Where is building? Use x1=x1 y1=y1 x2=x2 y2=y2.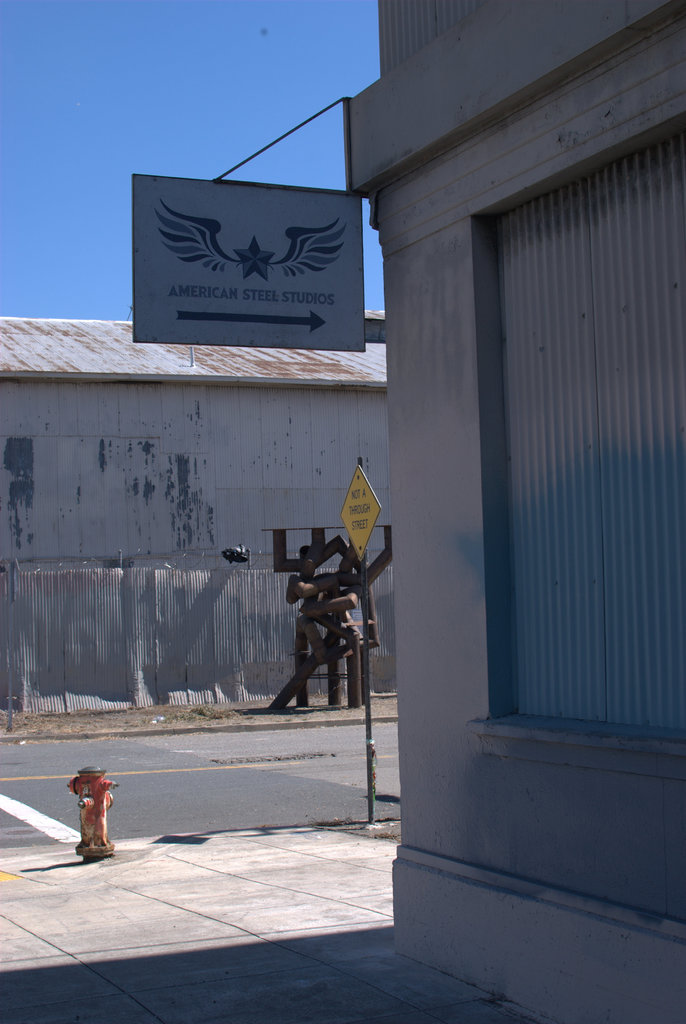
x1=335 y1=0 x2=685 y2=1018.
